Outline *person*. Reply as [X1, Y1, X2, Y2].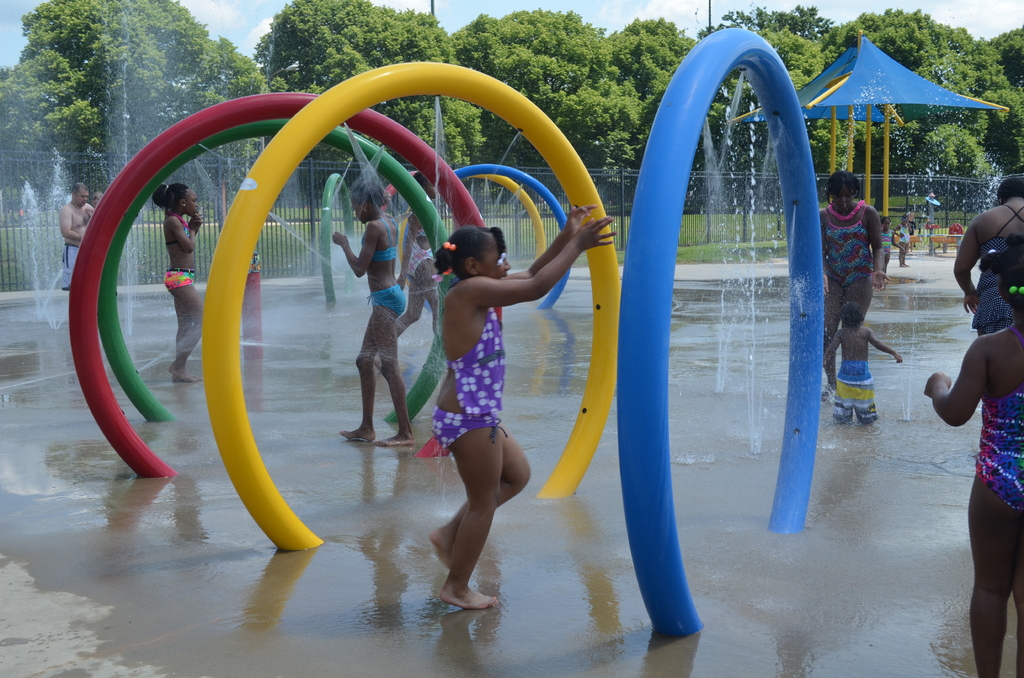
[56, 184, 96, 297].
